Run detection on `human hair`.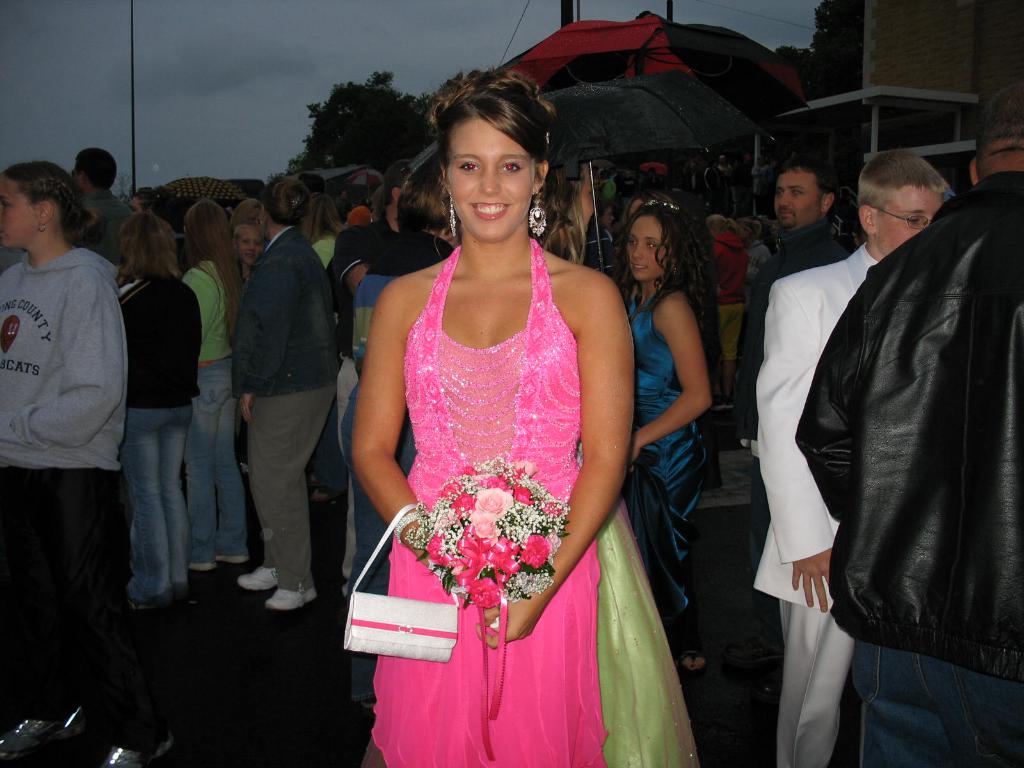
Result: x1=780, y1=156, x2=838, y2=211.
